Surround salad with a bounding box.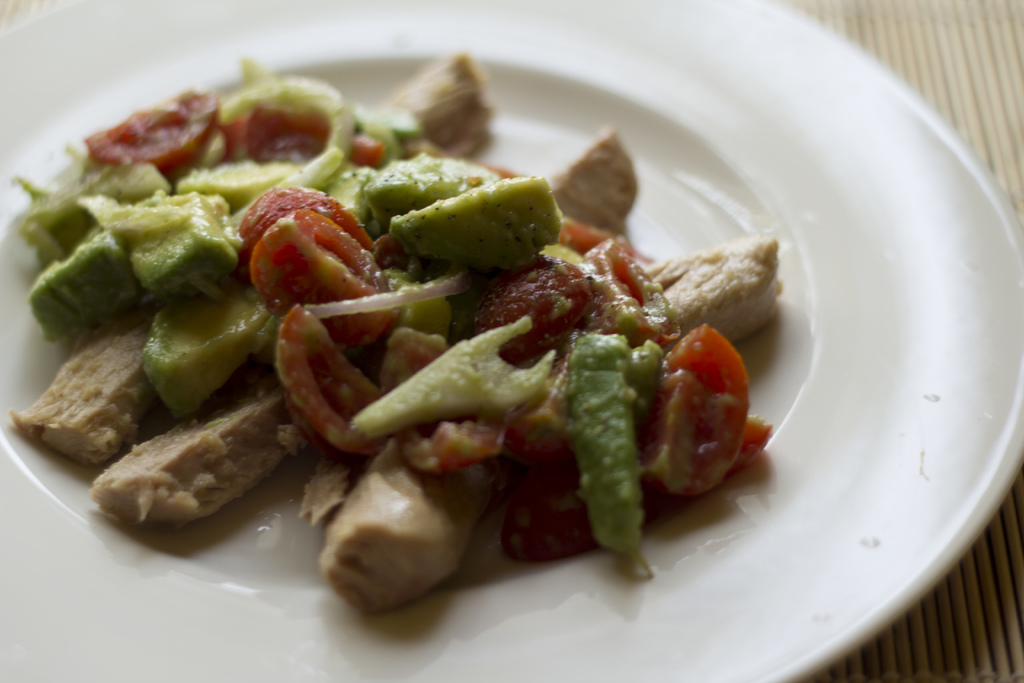
[0,52,838,607].
